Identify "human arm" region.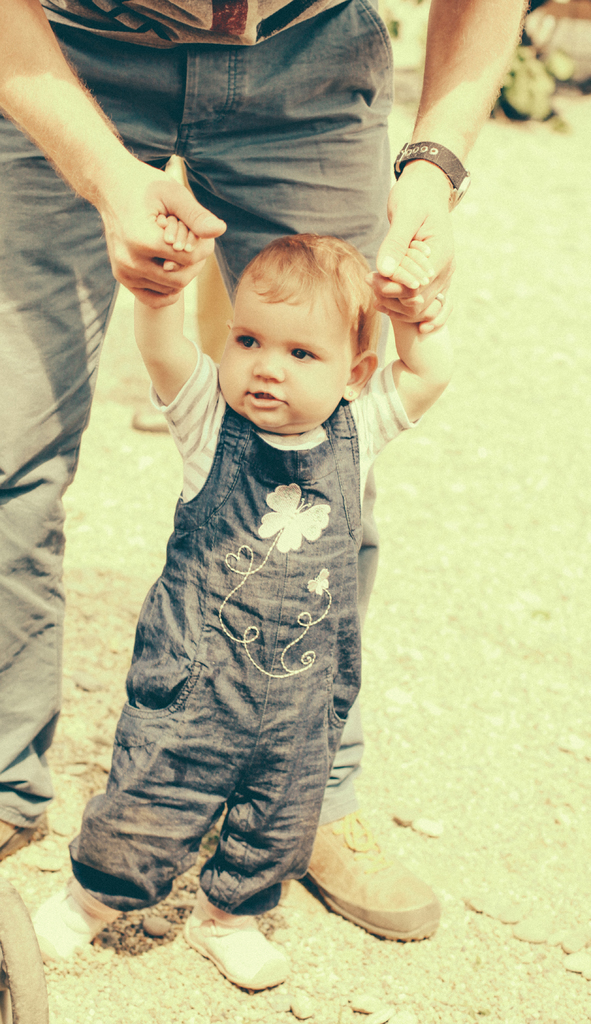
Region: region(371, 264, 455, 449).
